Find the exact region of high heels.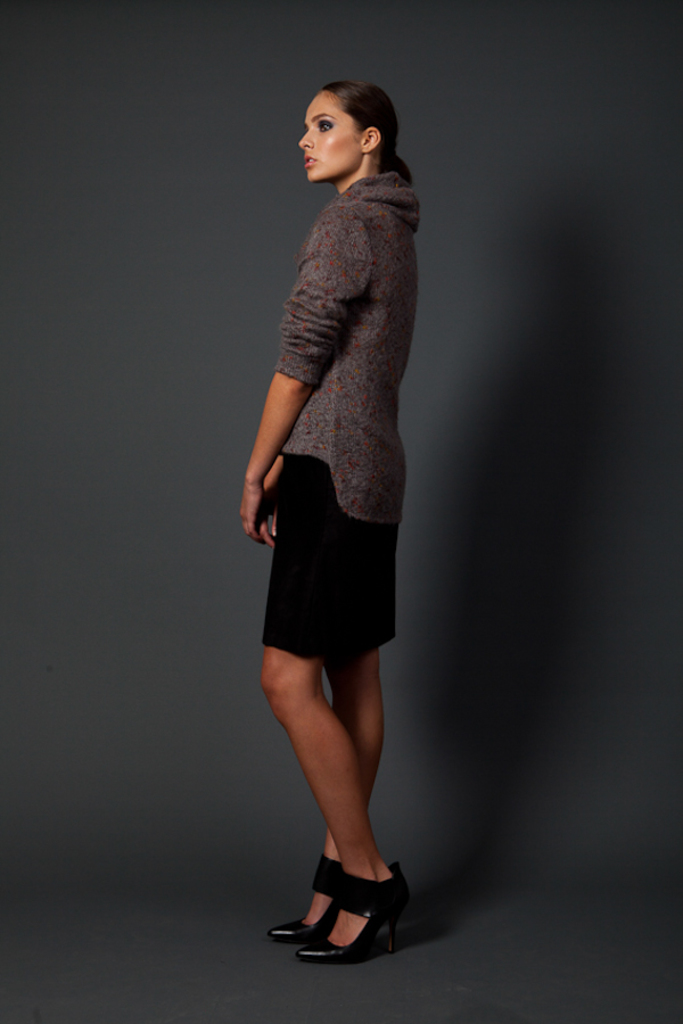
Exact region: detection(270, 856, 348, 939).
